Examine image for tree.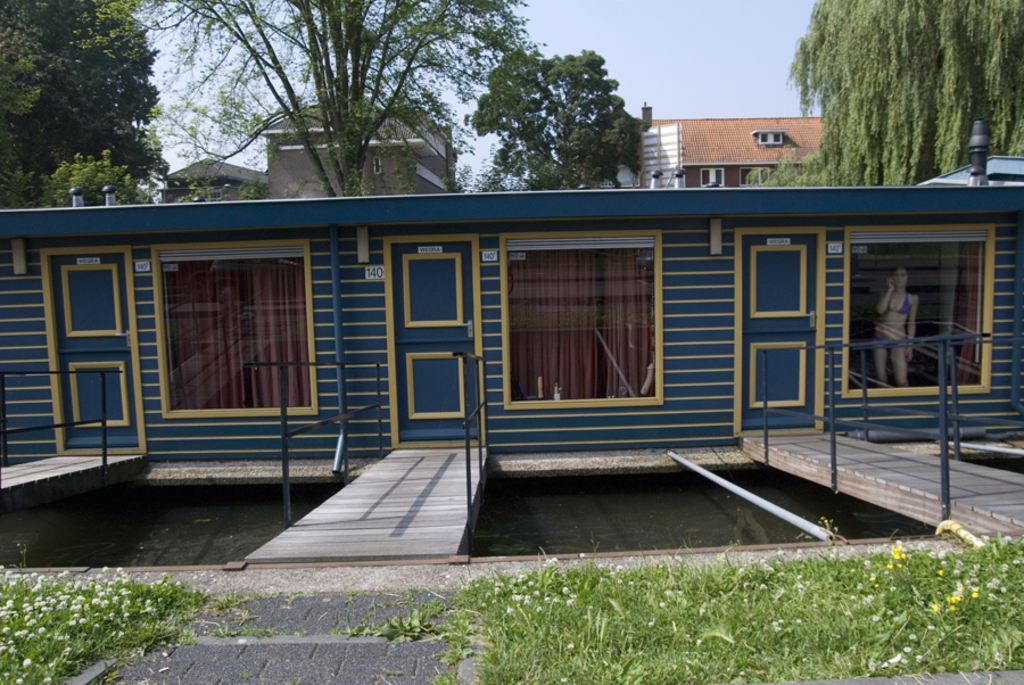
Examination result: box(133, 0, 521, 184).
